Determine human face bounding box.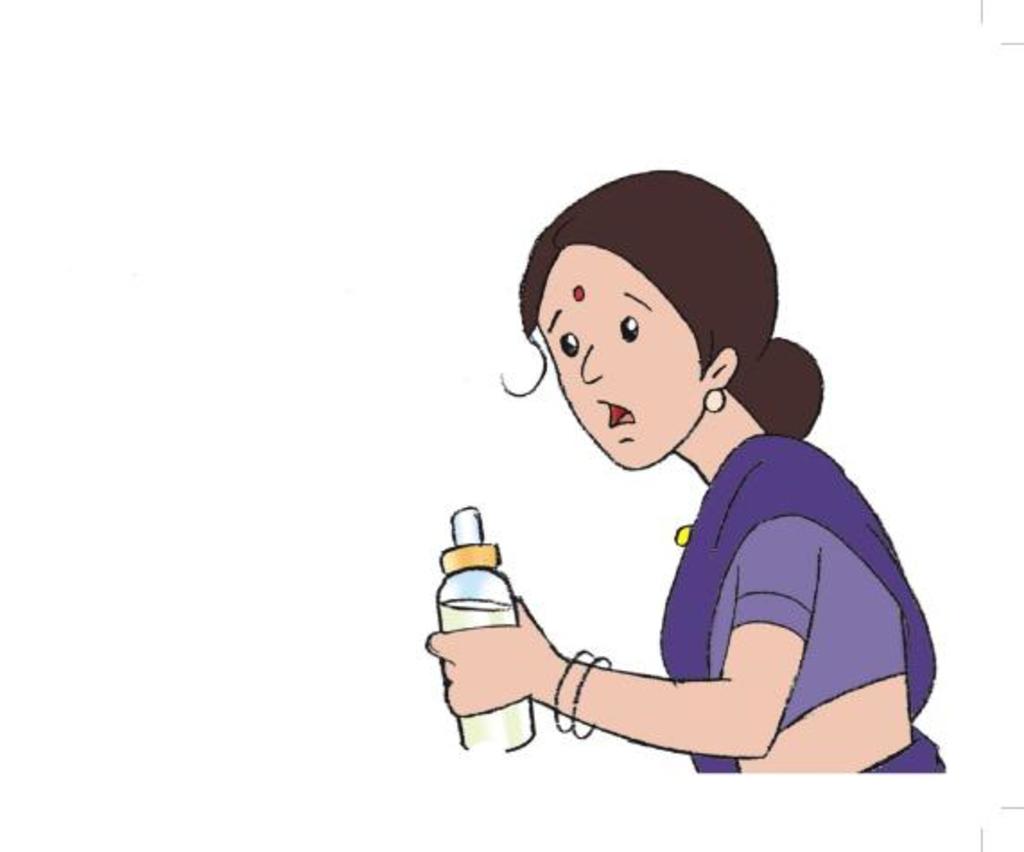
Determined: 538/246/696/472.
